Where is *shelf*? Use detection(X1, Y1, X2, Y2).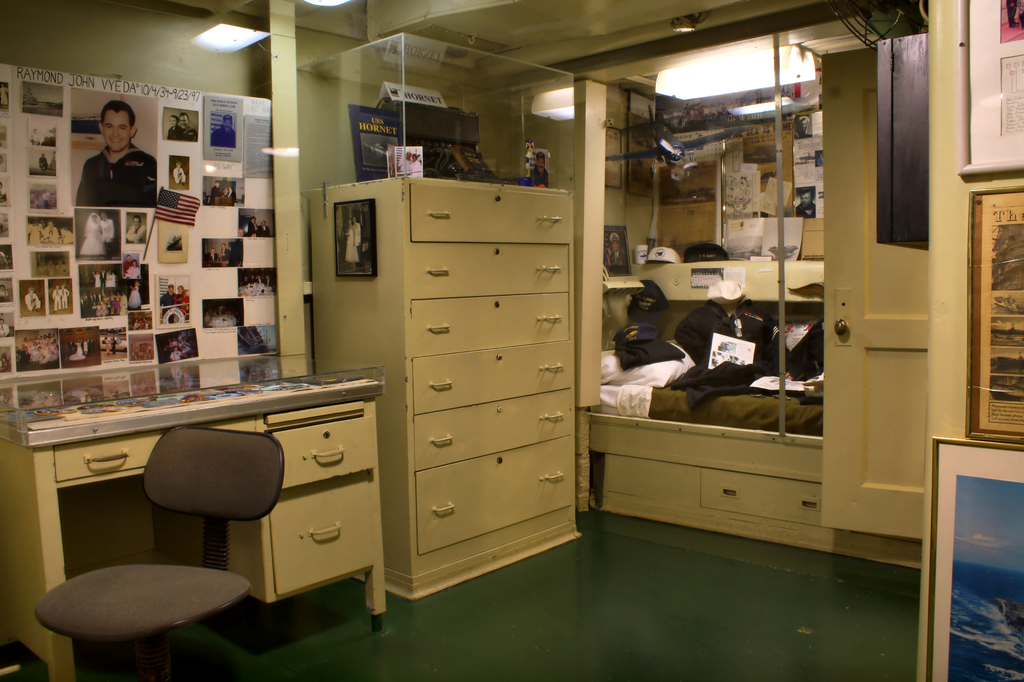
detection(294, 177, 579, 603).
